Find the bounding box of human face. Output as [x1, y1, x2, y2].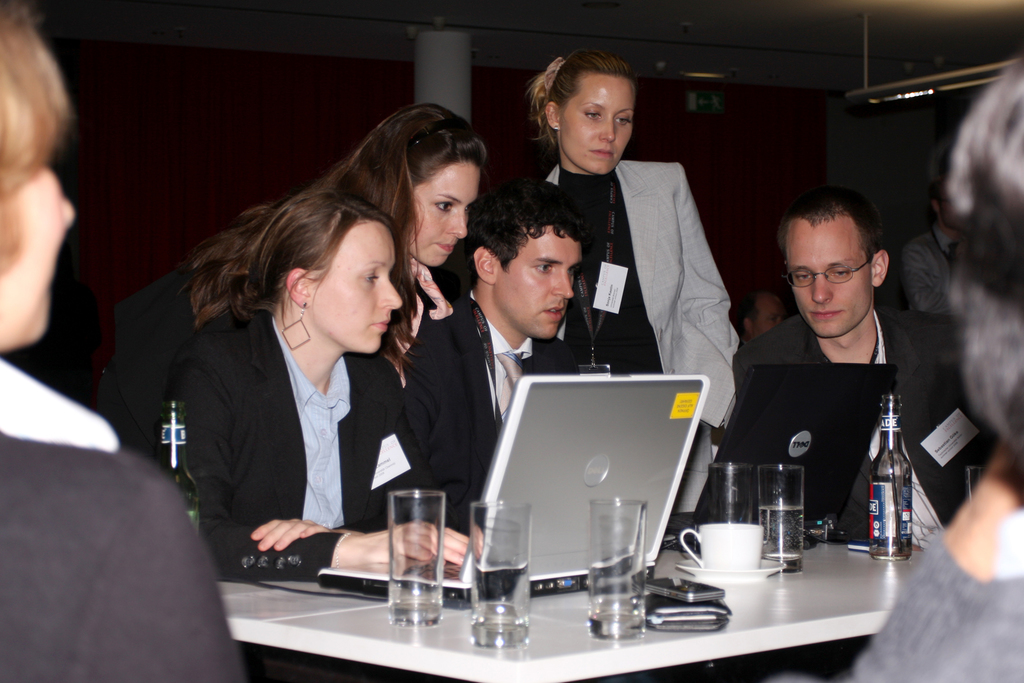
[310, 219, 402, 355].
